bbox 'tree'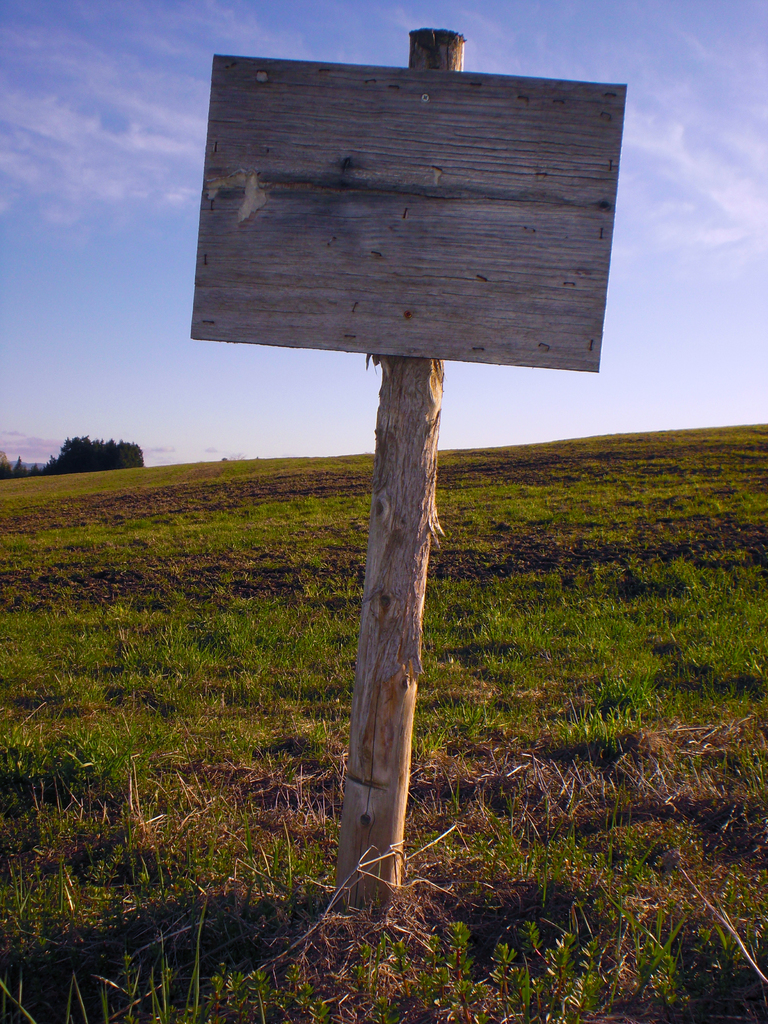
<box>41,434,143,474</box>
